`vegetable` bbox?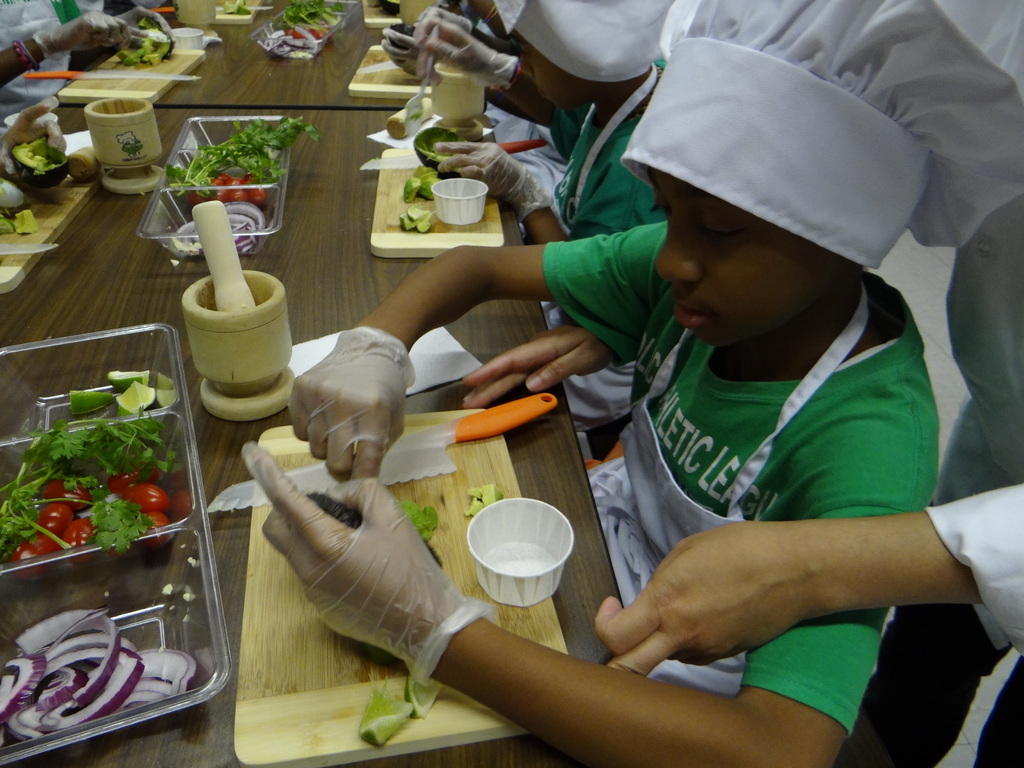
bbox=[405, 503, 436, 548]
